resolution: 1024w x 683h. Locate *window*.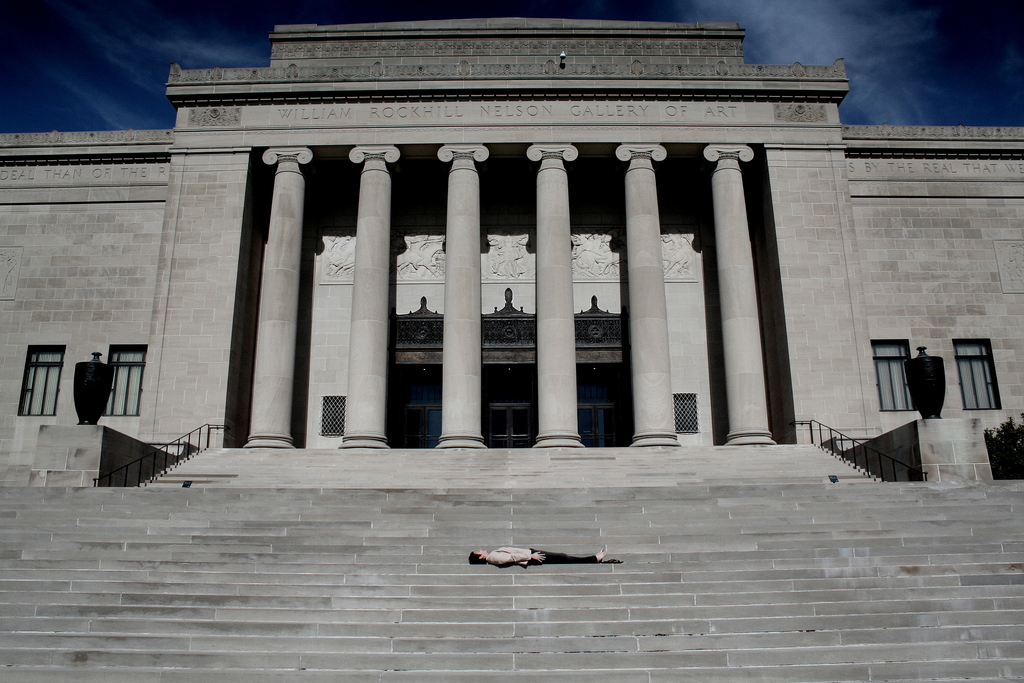
l=875, t=341, r=911, b=404.
